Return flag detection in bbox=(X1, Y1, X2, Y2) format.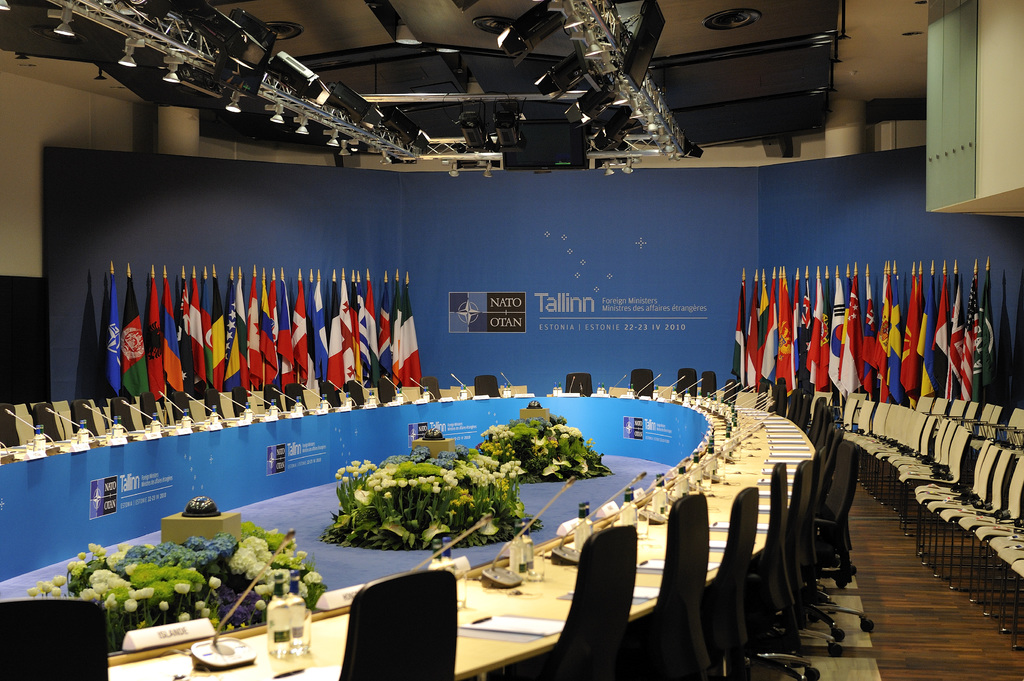
bbox=(815, 272, 829, 393).
